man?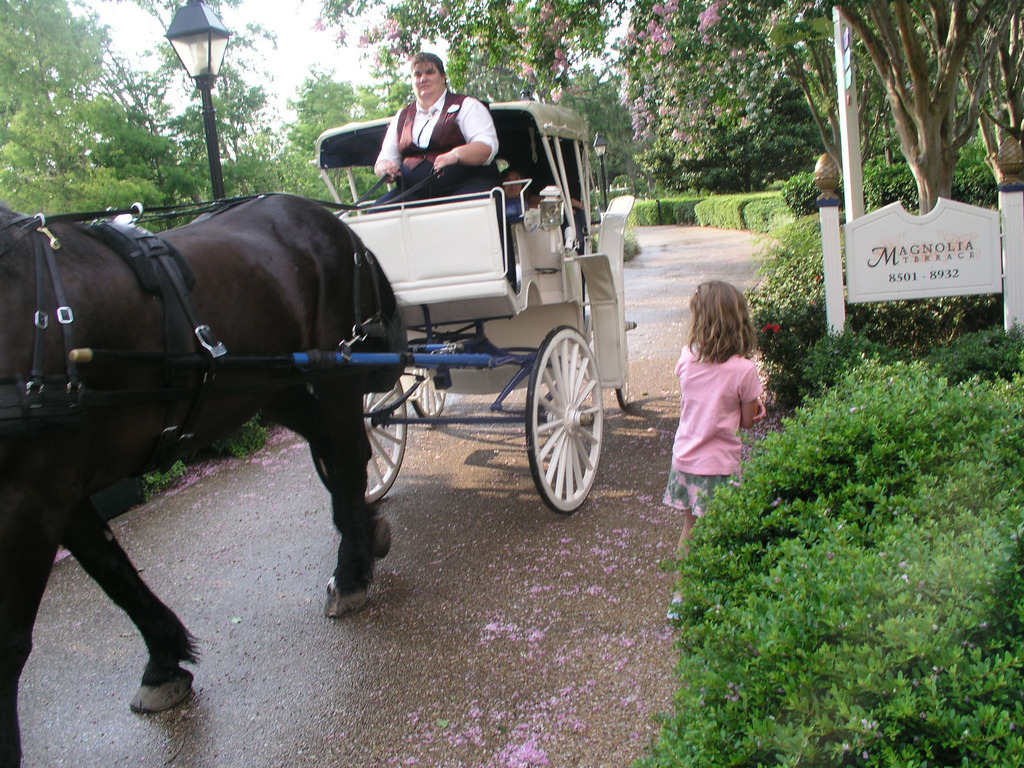
(376,51,529,235)
